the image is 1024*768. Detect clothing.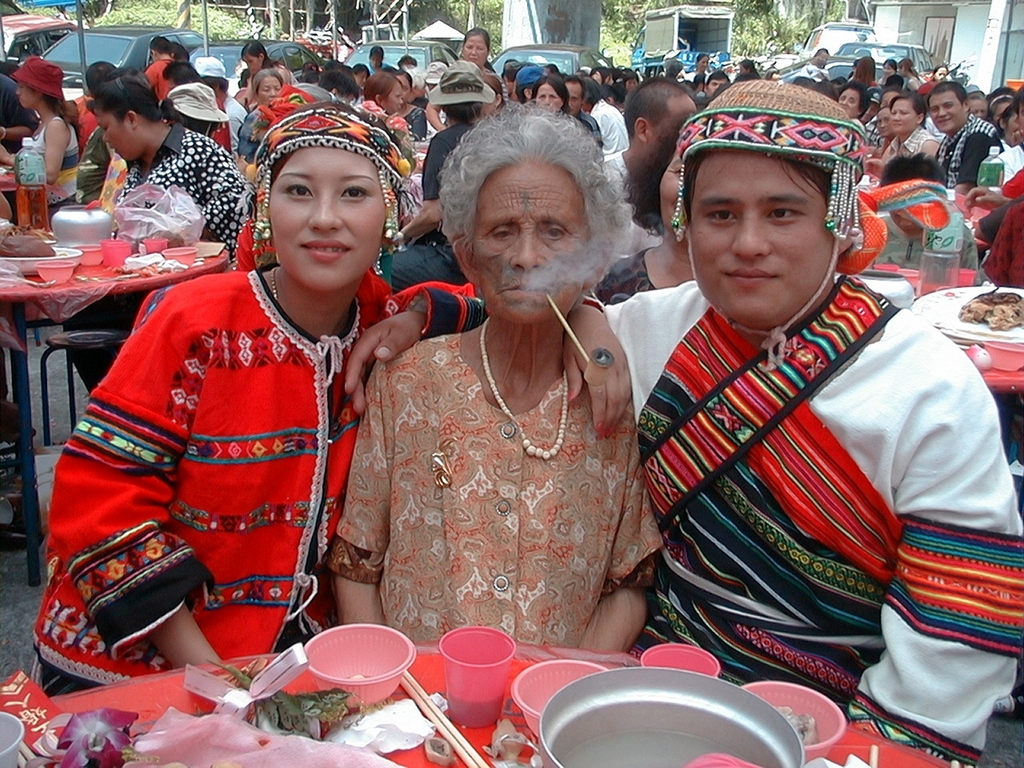
Detection: box(347, 62, 406, 106).
